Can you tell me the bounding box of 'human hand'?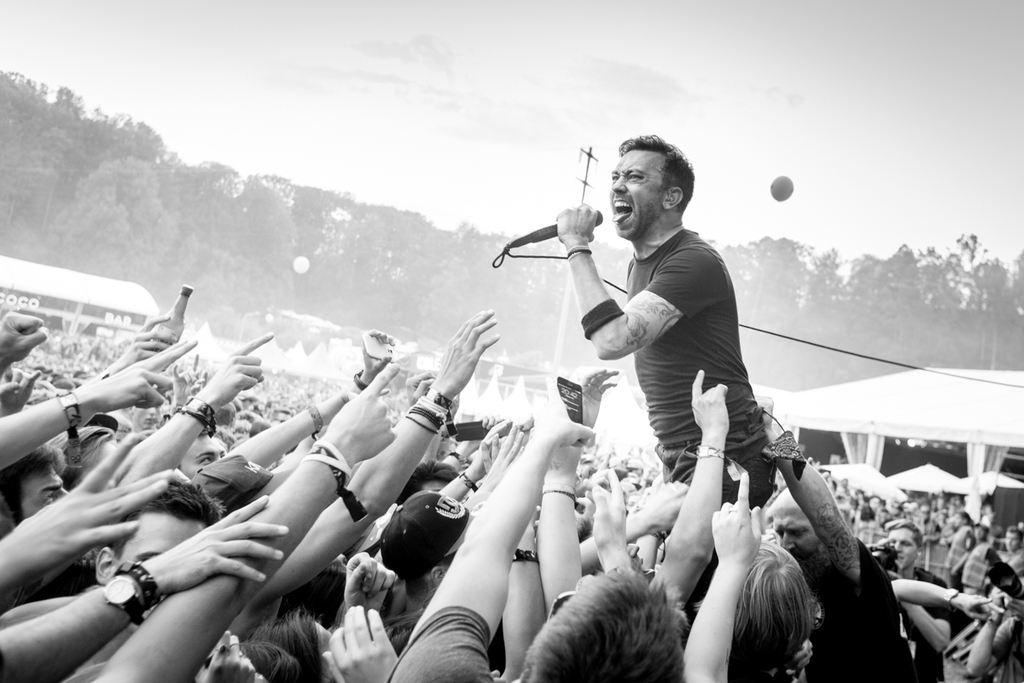
<region>986, 590, 1008, 624</region>.
